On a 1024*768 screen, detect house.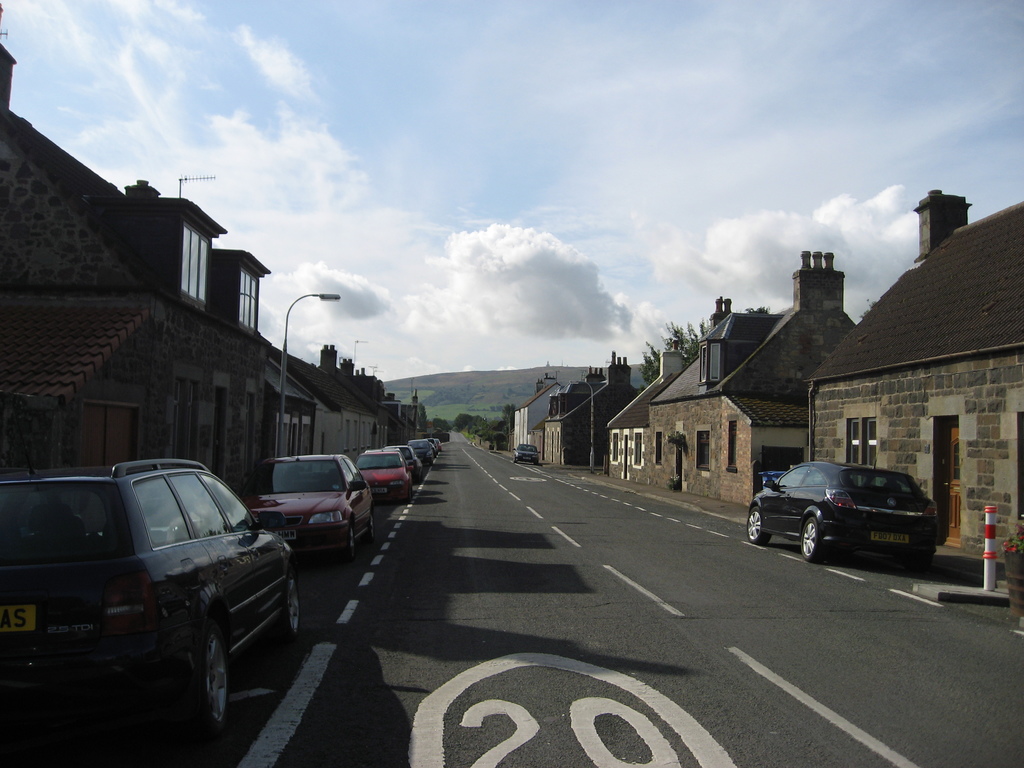
BBox(395, 388, 433, 449).
